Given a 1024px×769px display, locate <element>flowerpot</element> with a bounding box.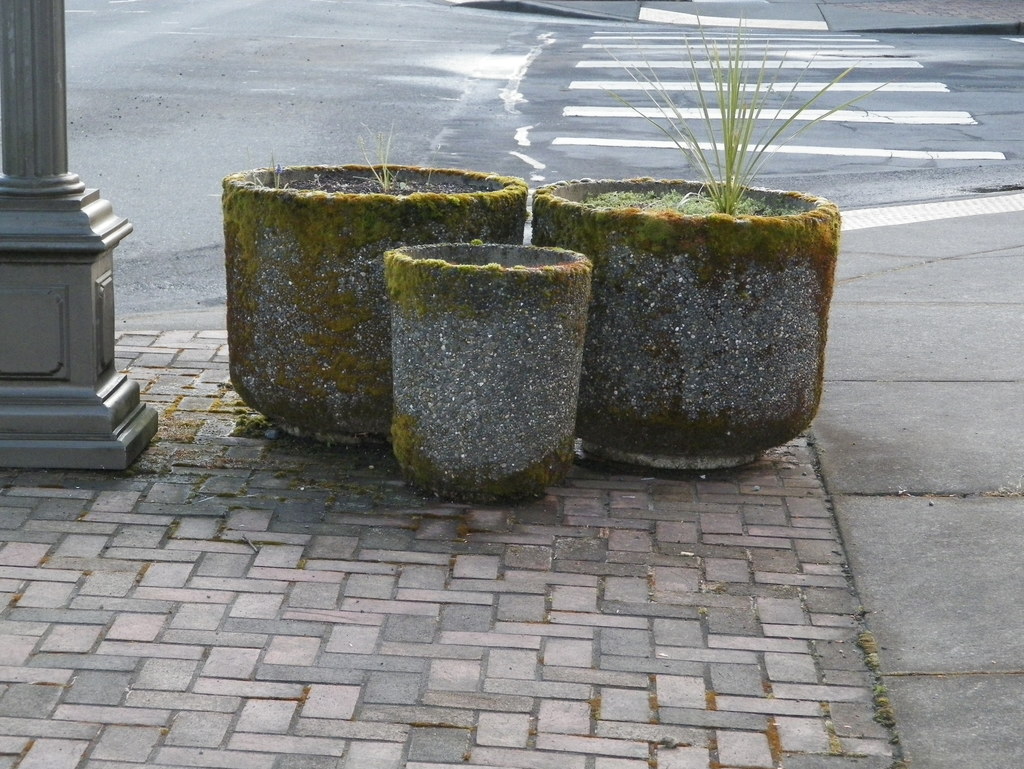
Located: 532/179/840/468.
